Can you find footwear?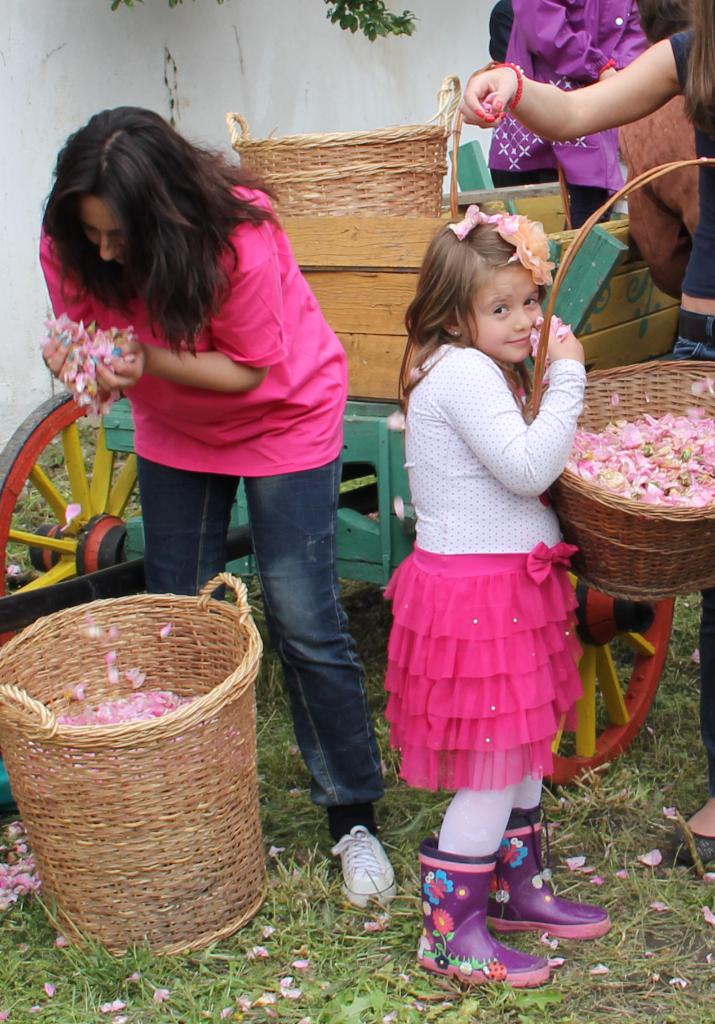
Yes, bounding box: (328, 822, 398, 910).
